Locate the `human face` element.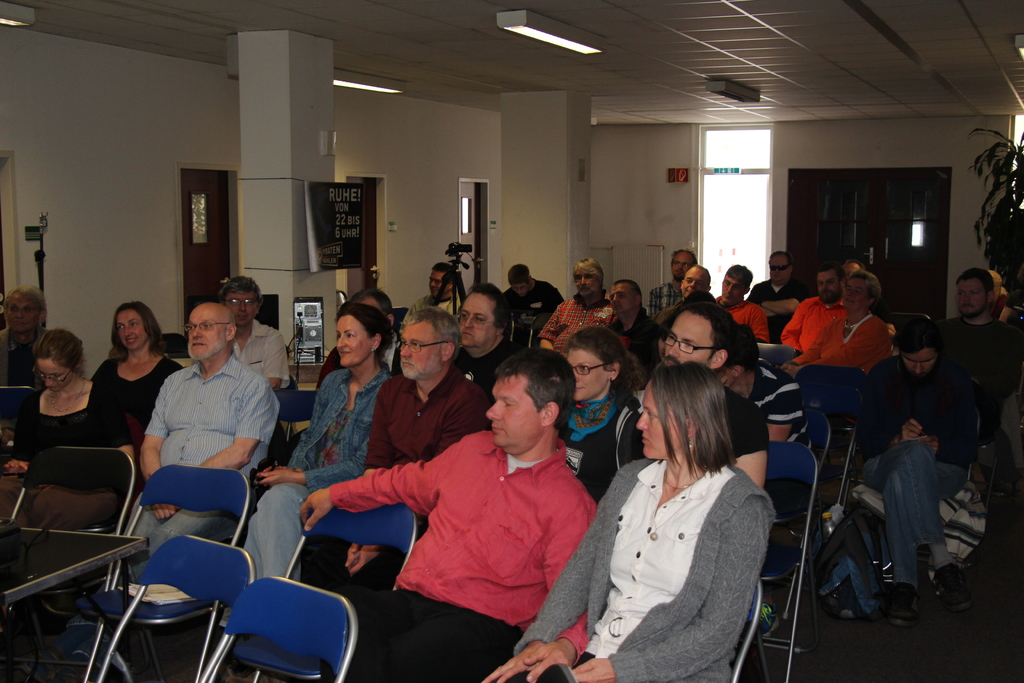
Element bbox: 336 313 372 366.
